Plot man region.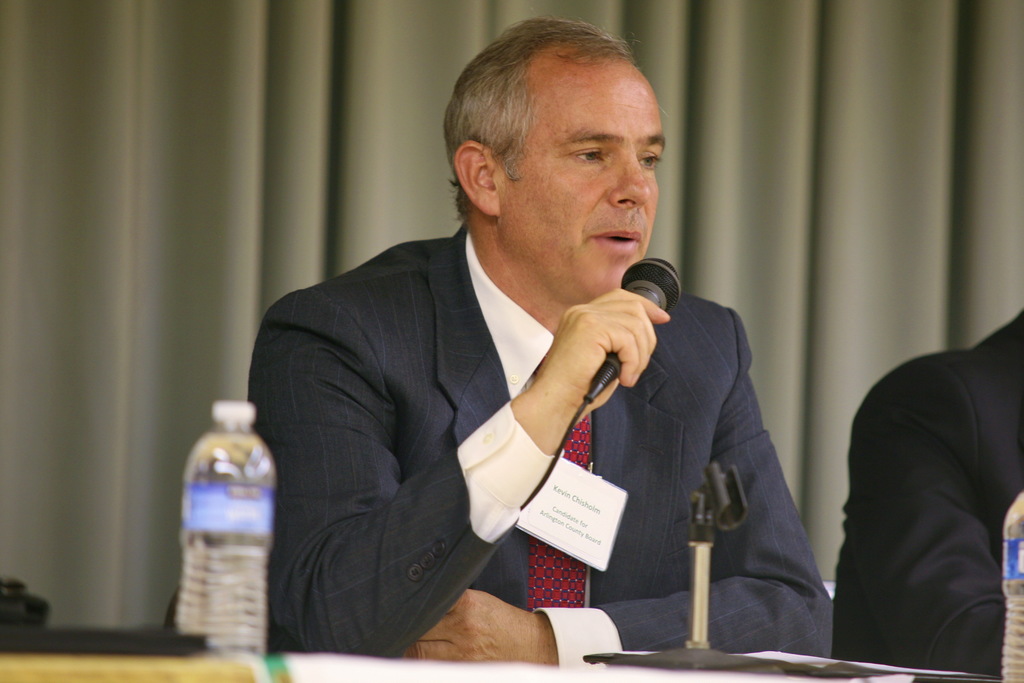
Plotted at <region>268, 25, 830, 666</region>.
